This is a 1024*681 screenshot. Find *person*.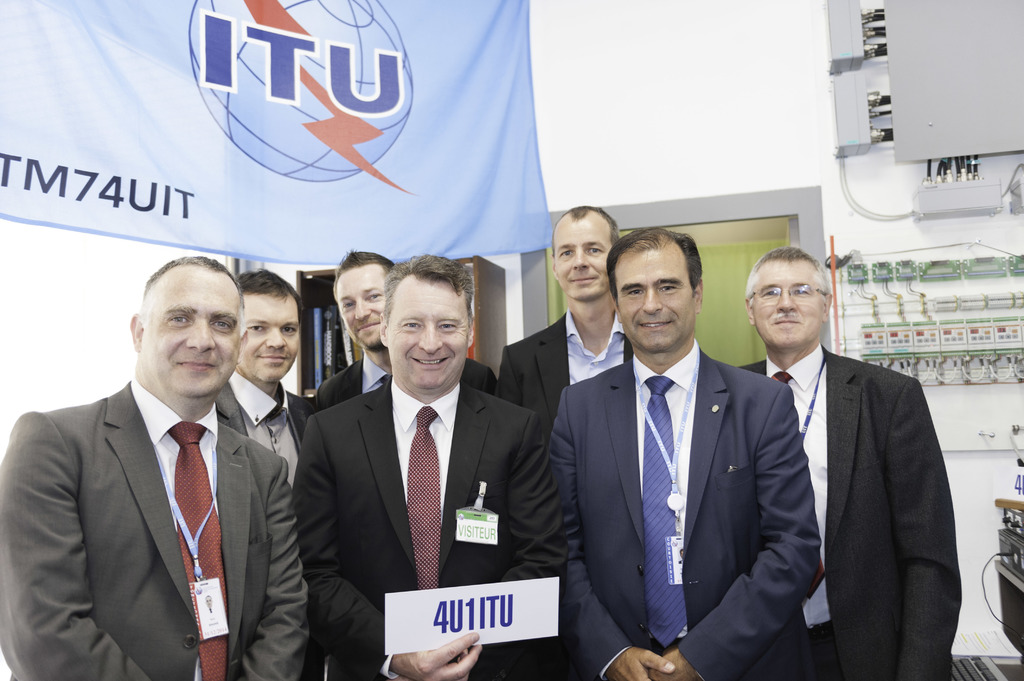
Bounding box: 36 249 273 680.
